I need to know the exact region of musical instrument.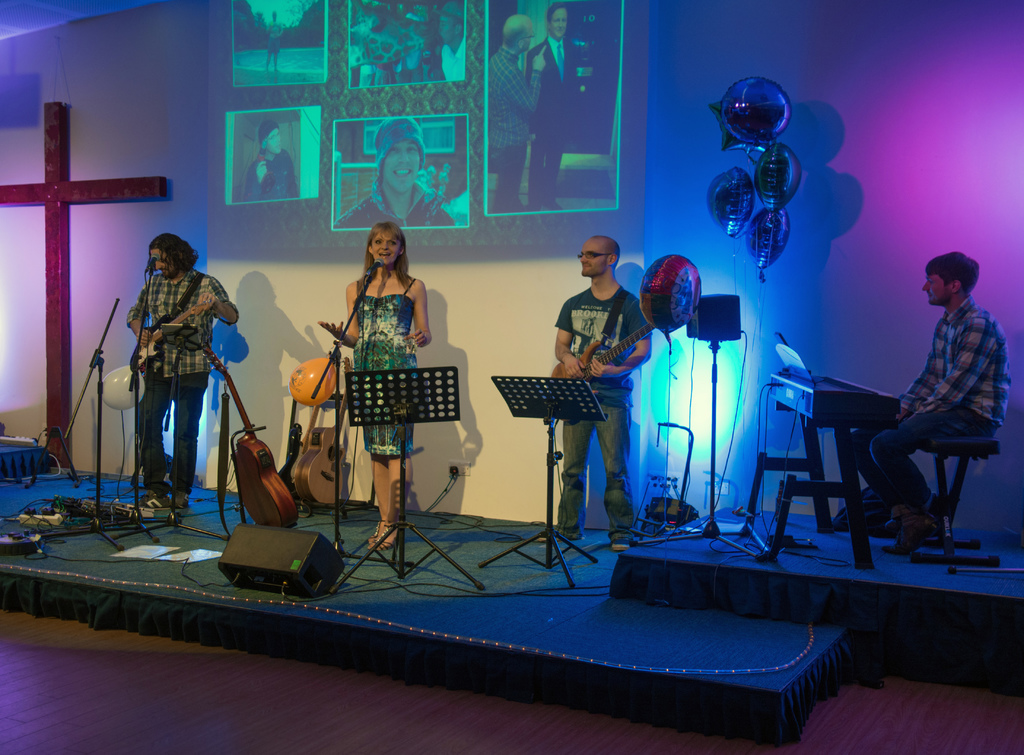
Region: {"left": 199, "top": 346, "right": 297, "bottom": 526}.
